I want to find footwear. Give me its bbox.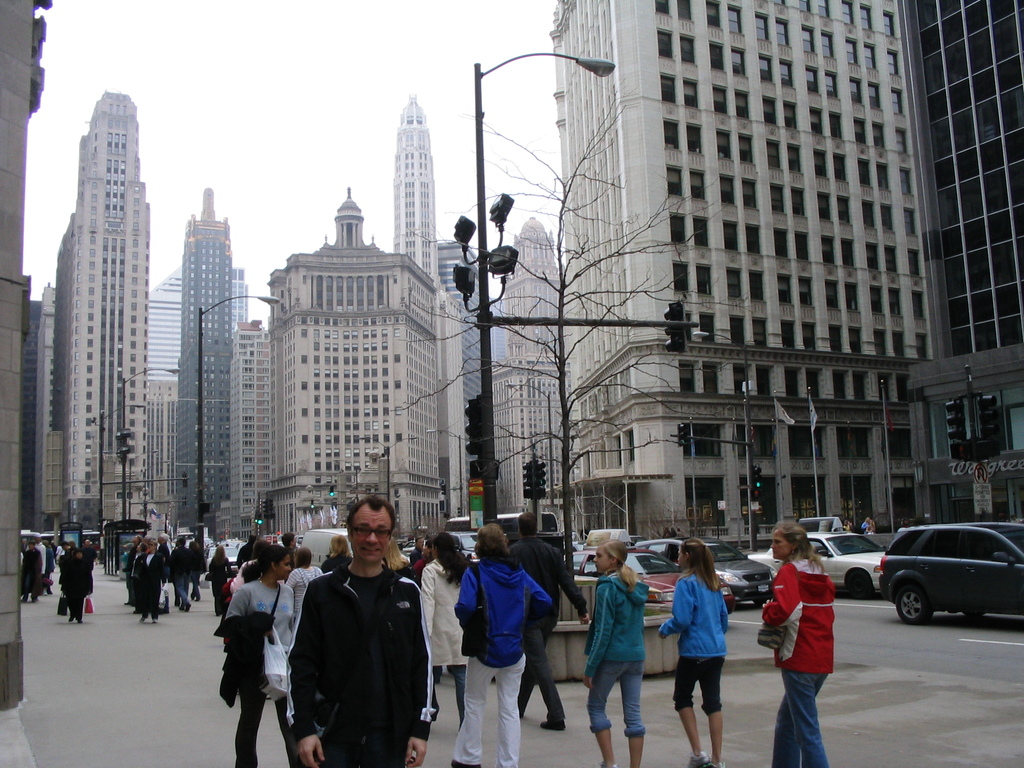
select_region(449, 756, 480, 767).
